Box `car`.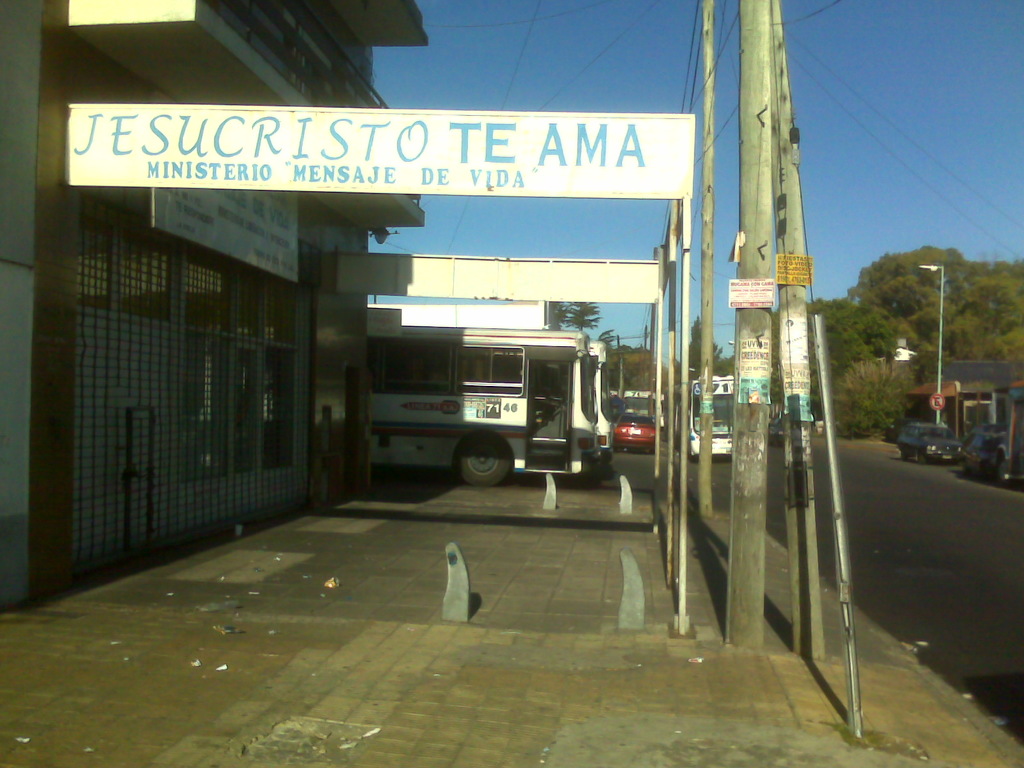
769:417:782:447.
